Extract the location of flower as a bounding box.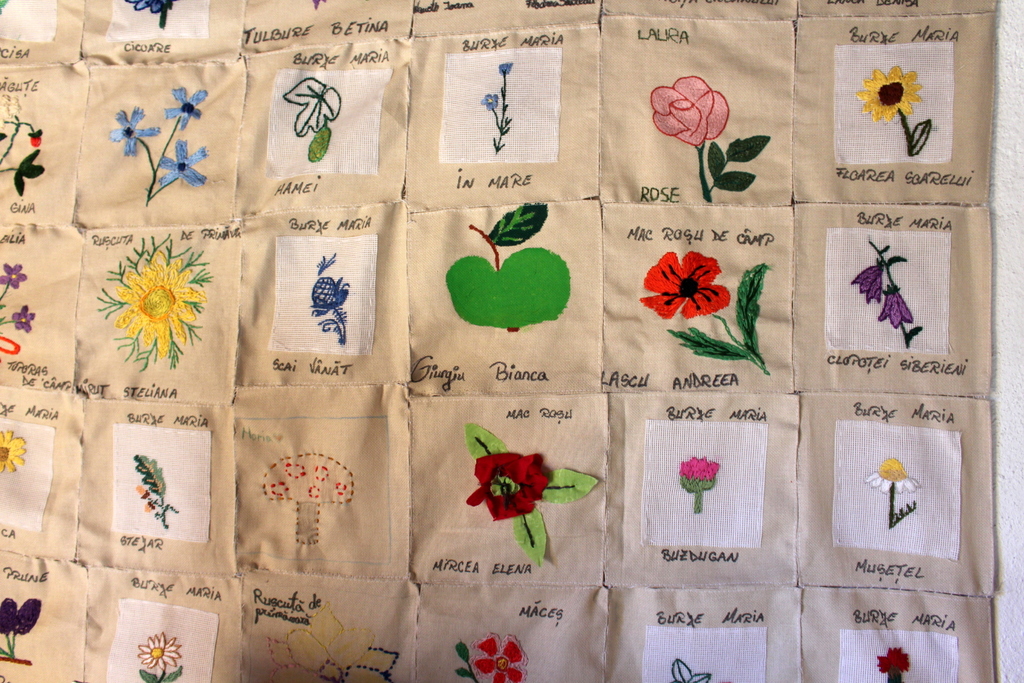
x1=499, y1=63, x2=513, y2=75.
